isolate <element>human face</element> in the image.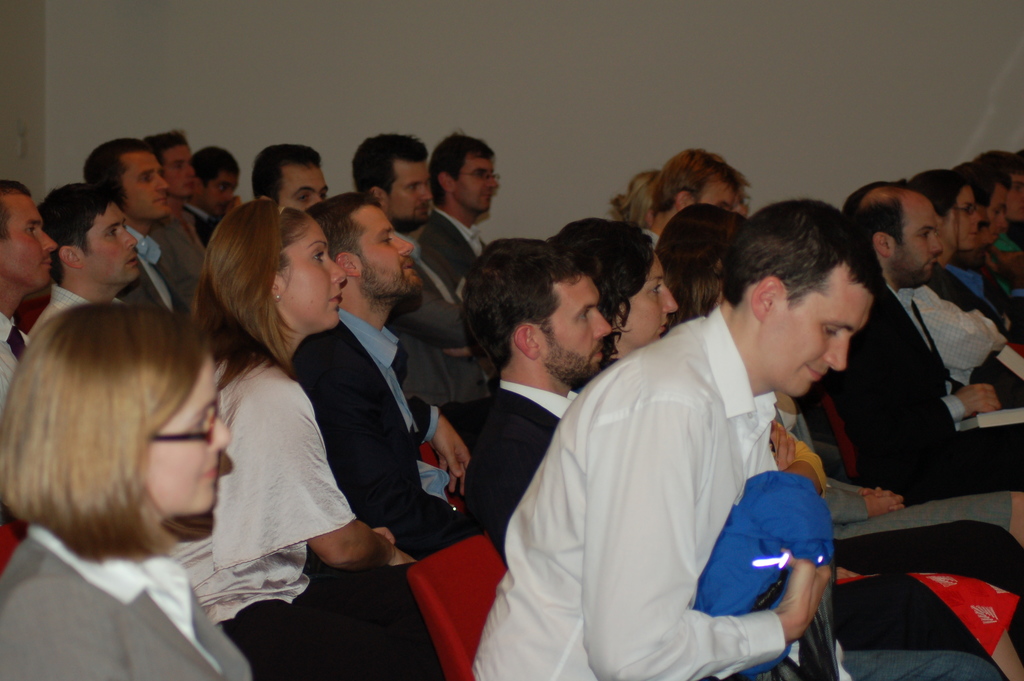
Isolated region: Rect(891, 195, 950, 289).
